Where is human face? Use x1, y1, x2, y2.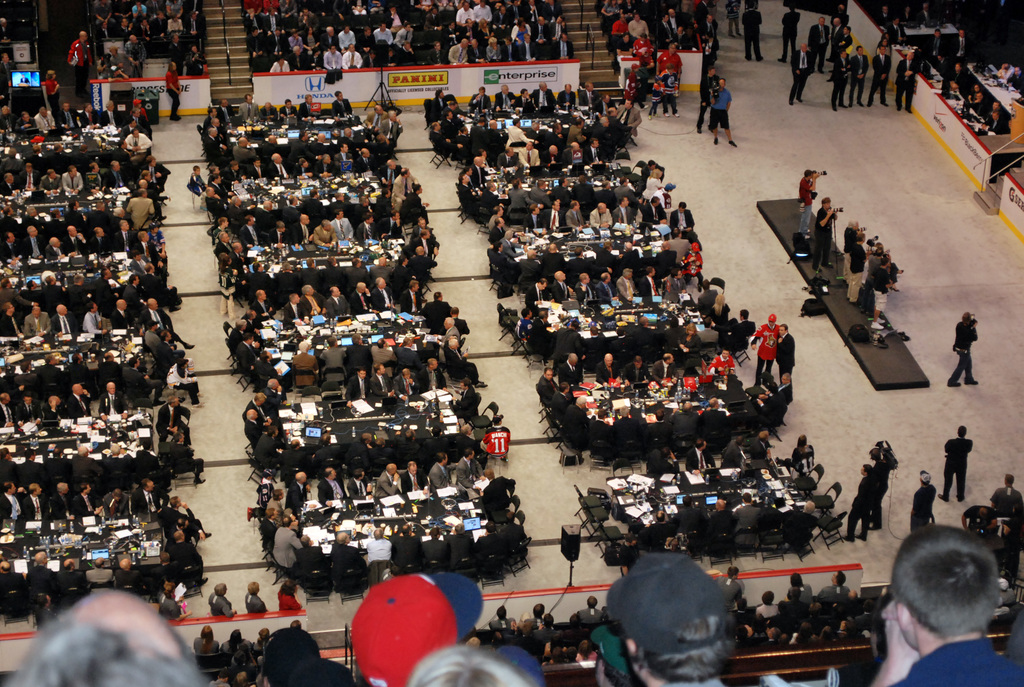
992, 112, 996, 122.
